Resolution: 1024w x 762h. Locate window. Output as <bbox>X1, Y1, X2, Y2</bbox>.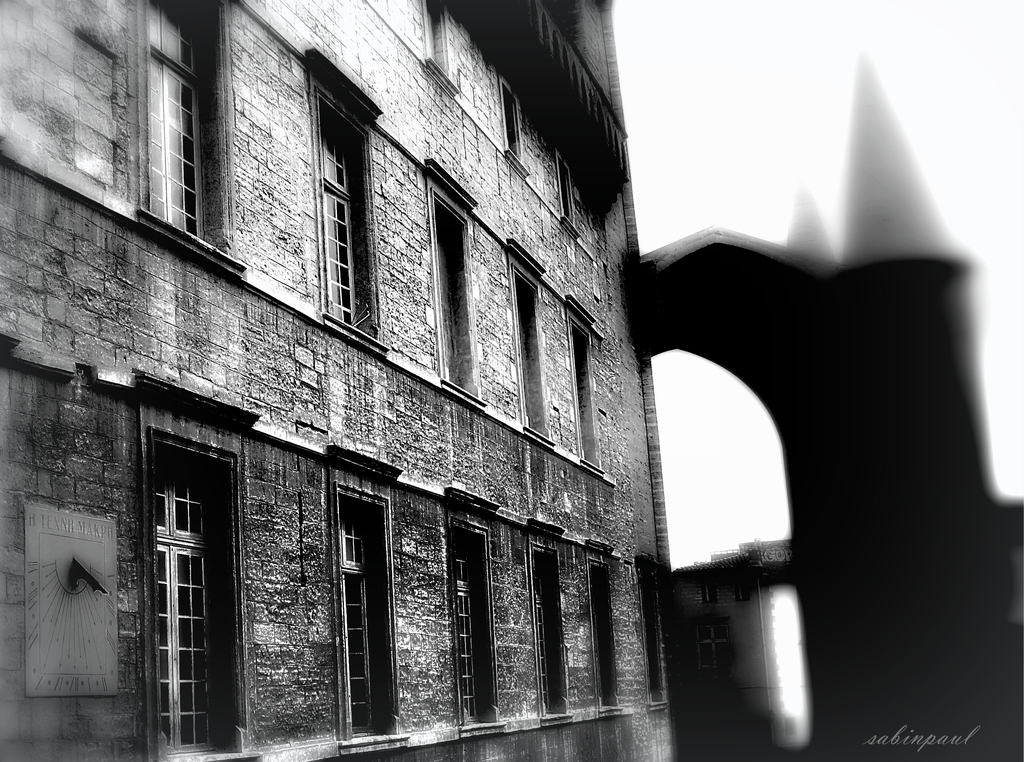
<bbox>138, 4, 202, 232</bbox>.
